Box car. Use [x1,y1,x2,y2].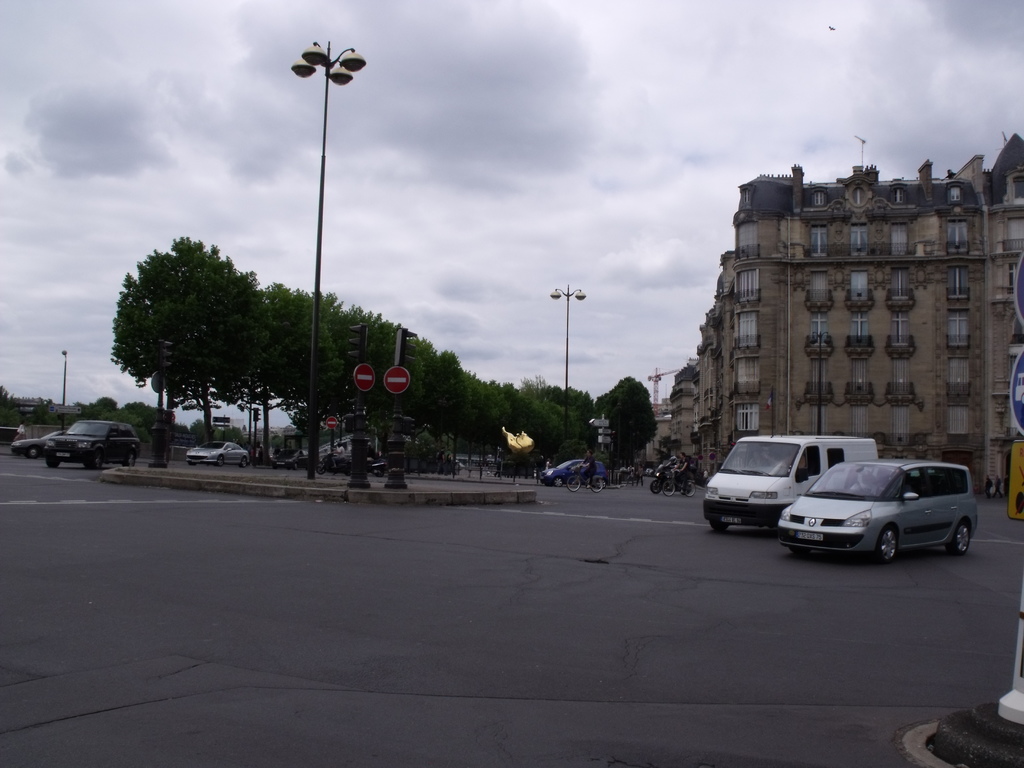
[14,424,66,458].
